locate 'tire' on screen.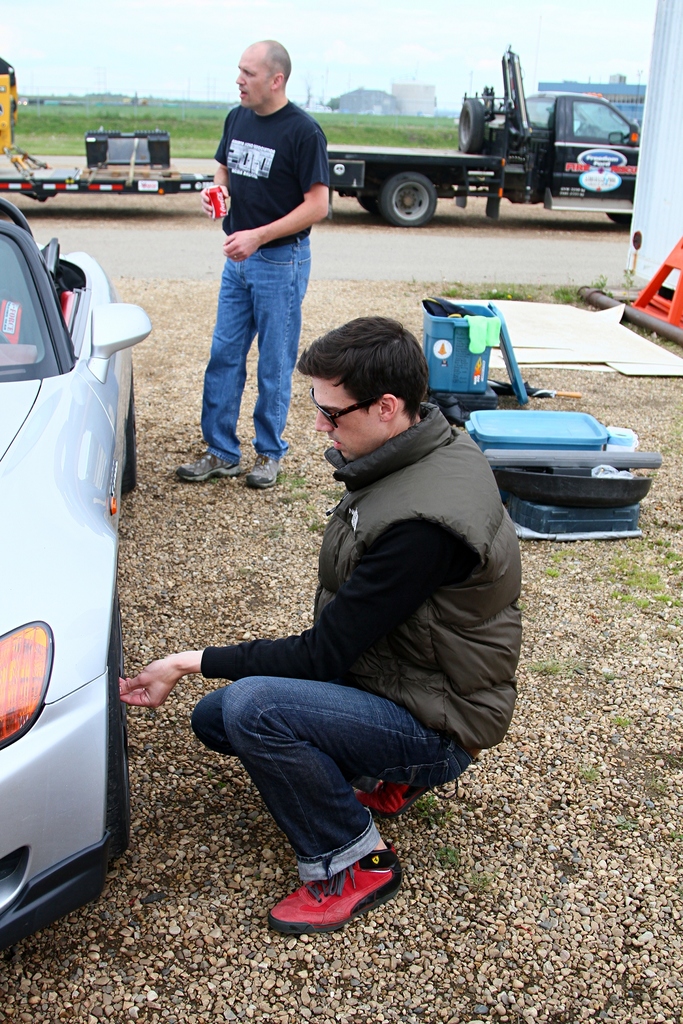
On screen at [x1=383, y1=175, x2=438, y2=227].
